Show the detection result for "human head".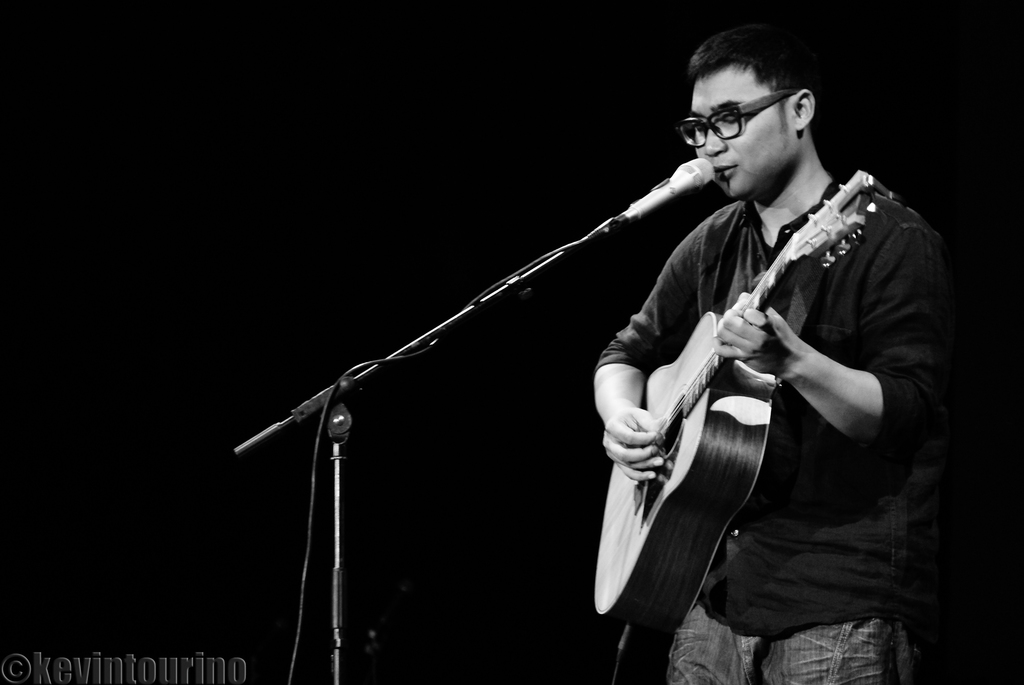
region(689, 26, 820, 202).
